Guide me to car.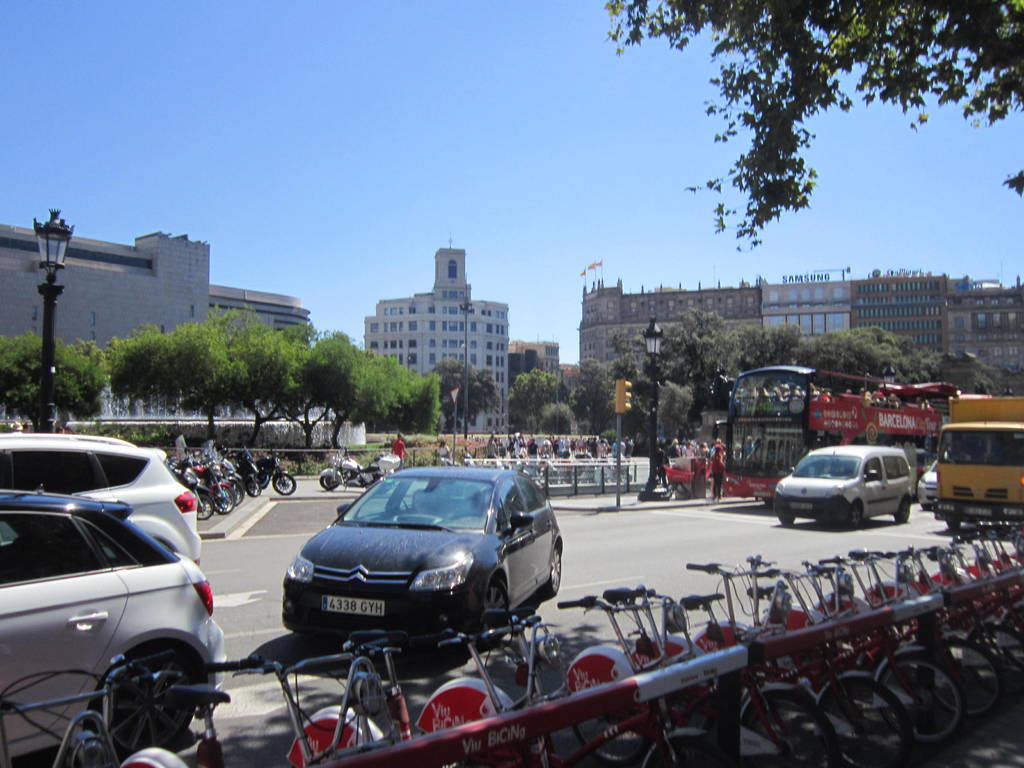
Guidance: crop(0, 428, 201, 564).
